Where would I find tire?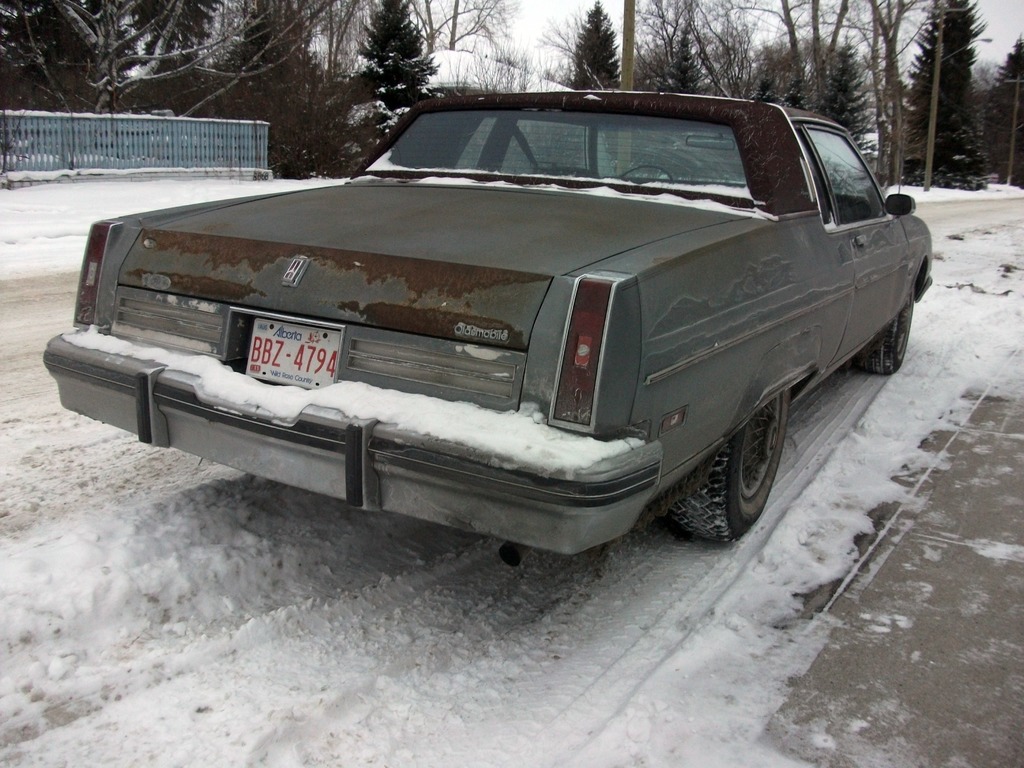
At [854,280,915,372].
